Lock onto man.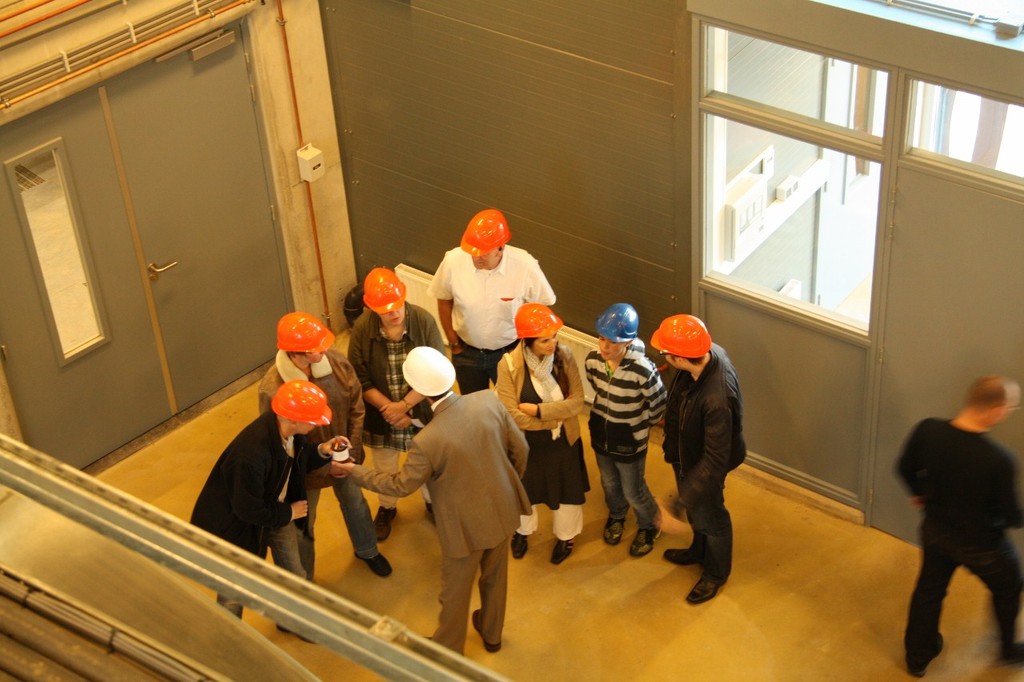
Locked: (886, 373, 1023, 676).
